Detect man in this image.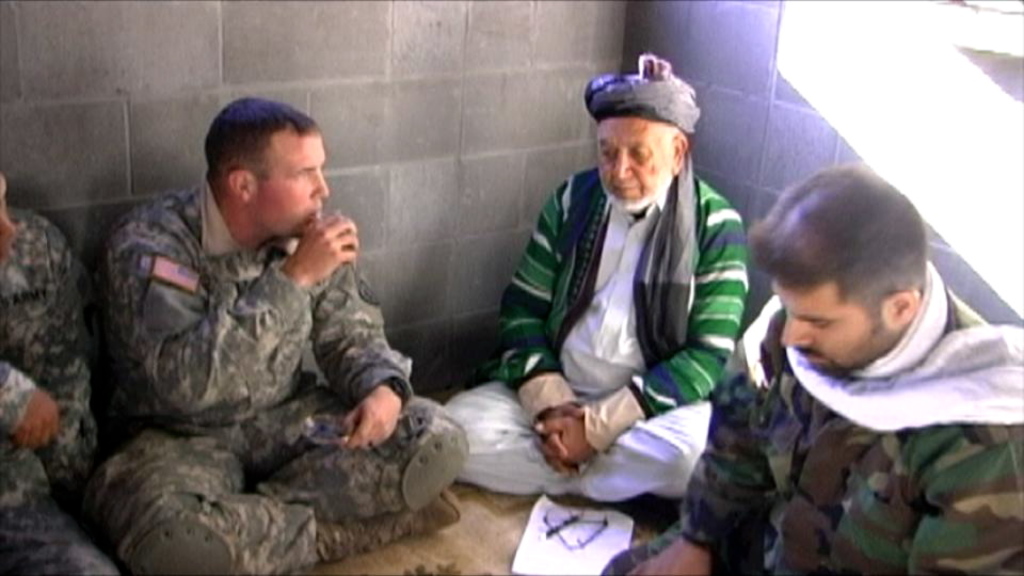
Detection: l=84, t=93, r=470, b=575.
